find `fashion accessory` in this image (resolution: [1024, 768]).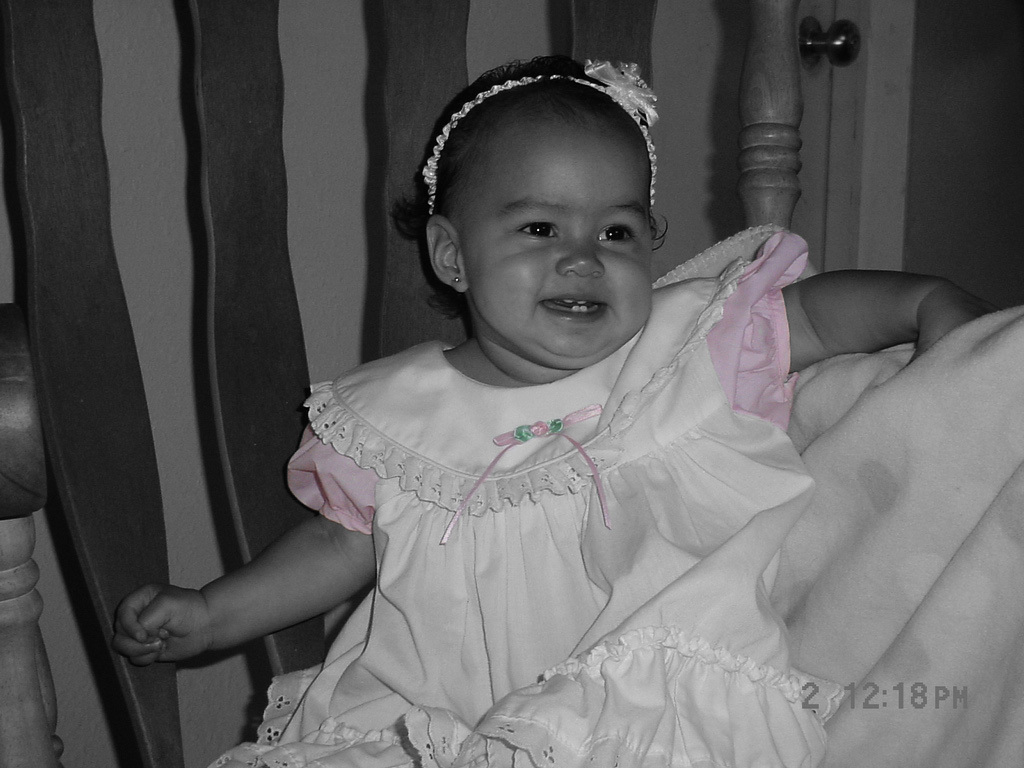
rect(425, 59, 658, 212).
